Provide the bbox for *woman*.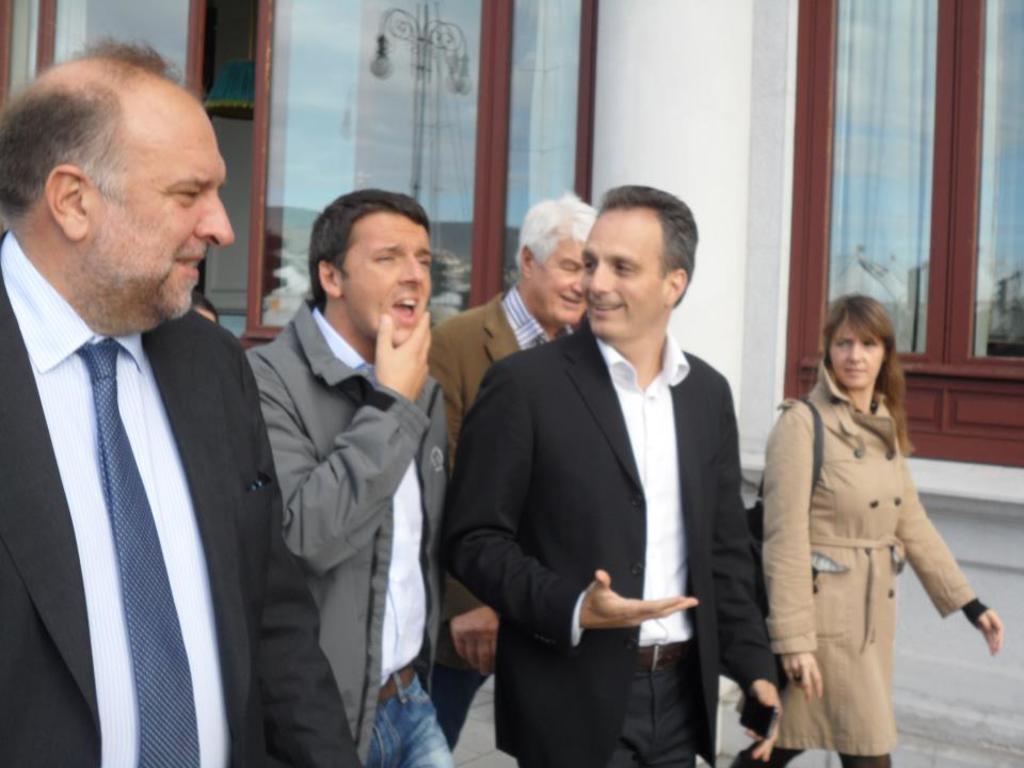
<bbox>724, 284, 1003, 767</bbox>.
